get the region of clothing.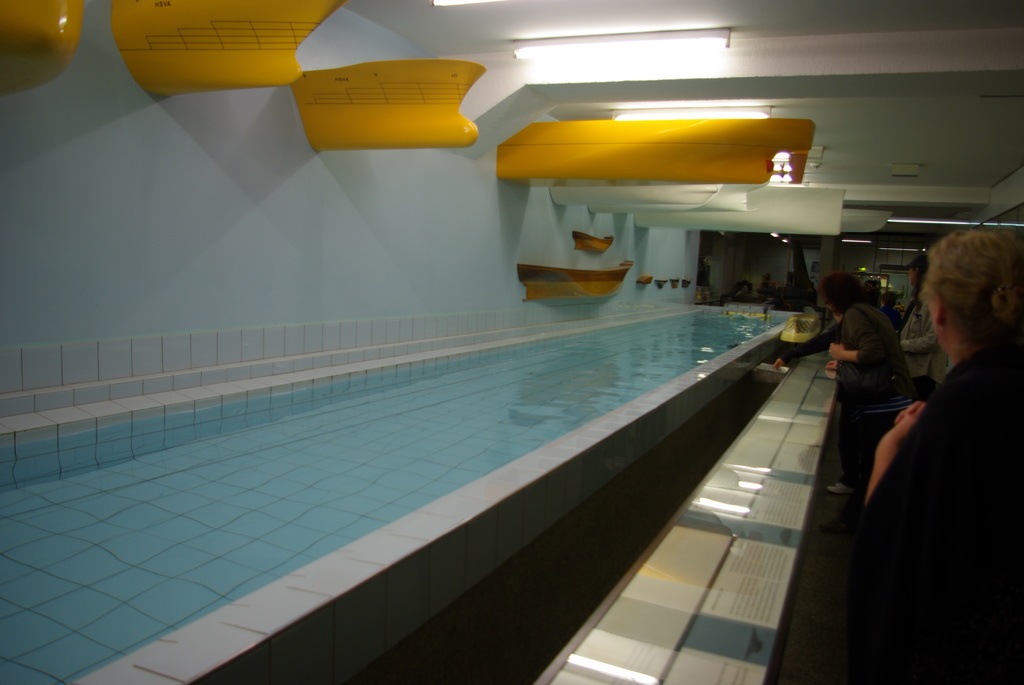
832:302:915:517.
